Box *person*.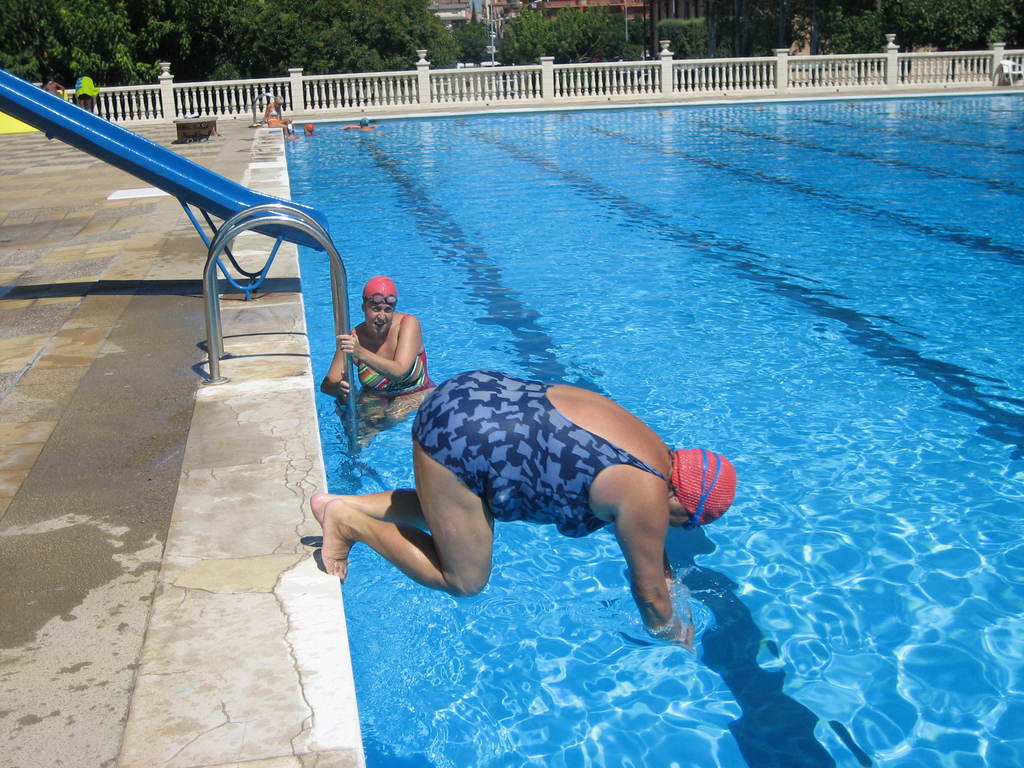
bbox=(303, 363, 743, 653).
